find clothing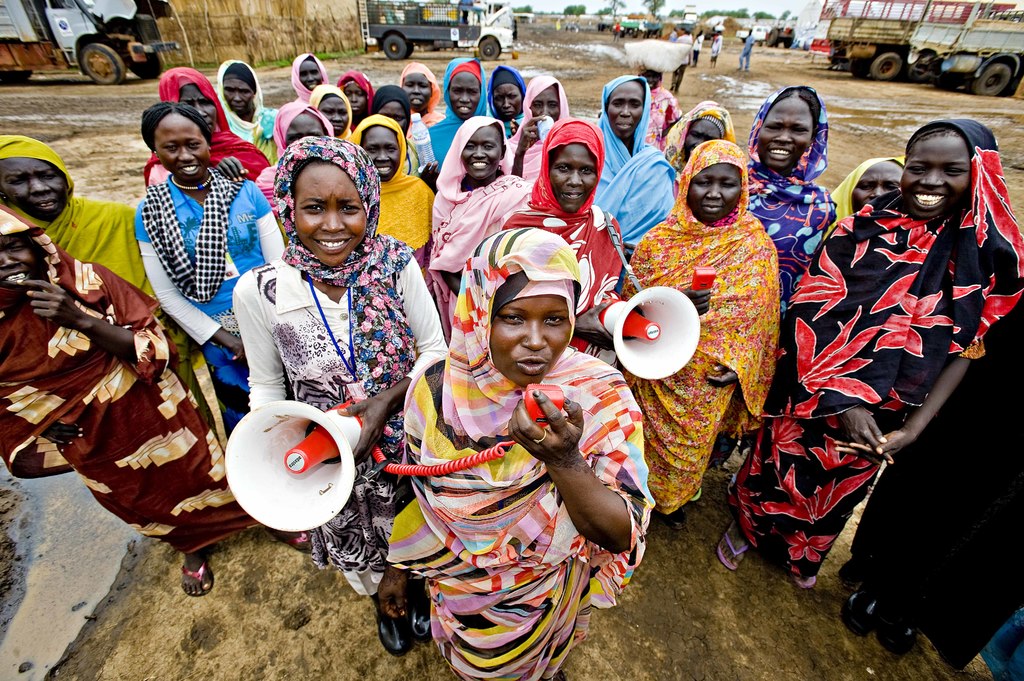
(276,98,334,154)
